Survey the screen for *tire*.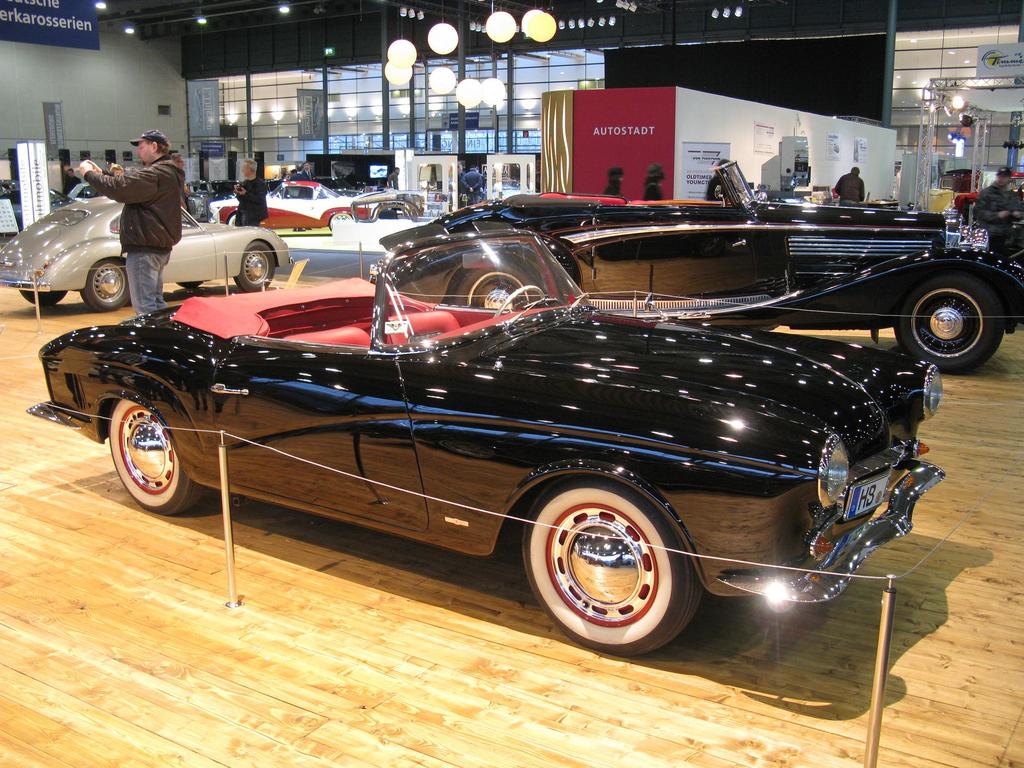
Survey found: BBox(16, 285, 74, 301).
